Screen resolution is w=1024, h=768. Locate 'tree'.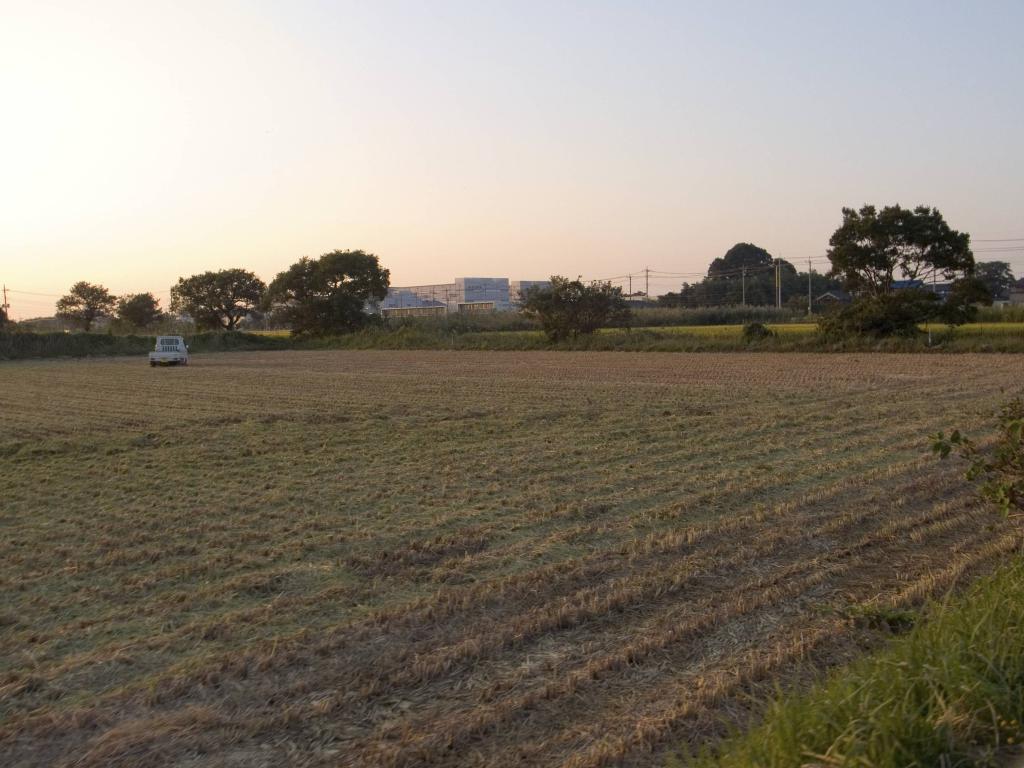
817:287:935:339.
